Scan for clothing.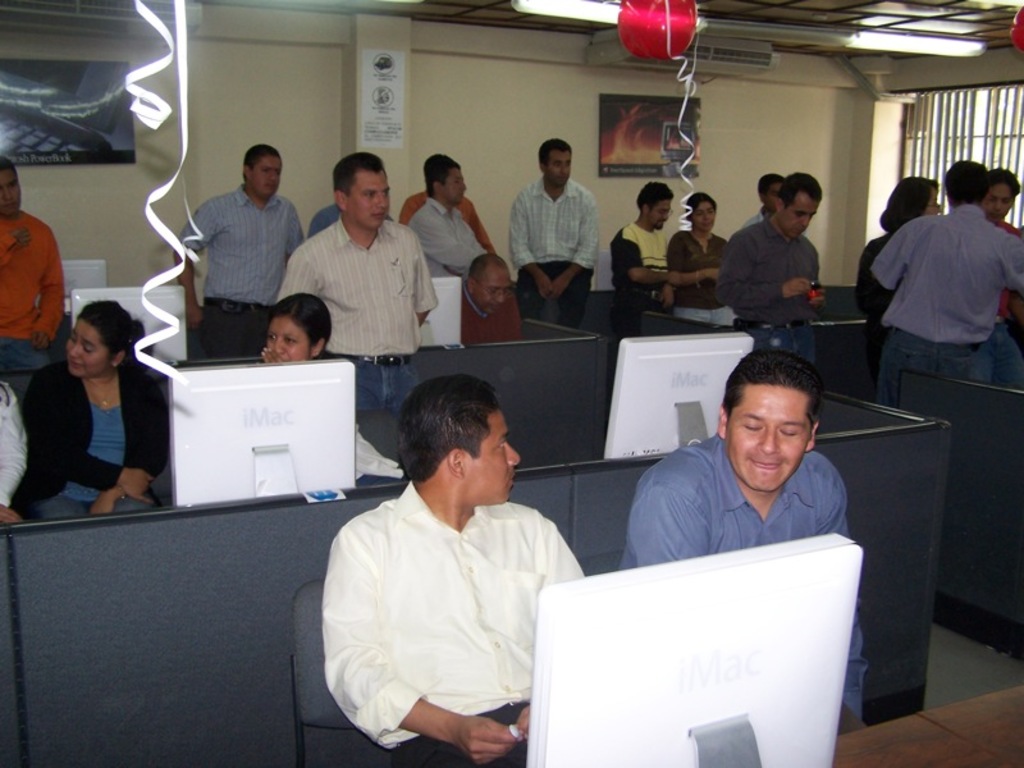
Scan result: <region>989, 223, 1023, 384</region>.
